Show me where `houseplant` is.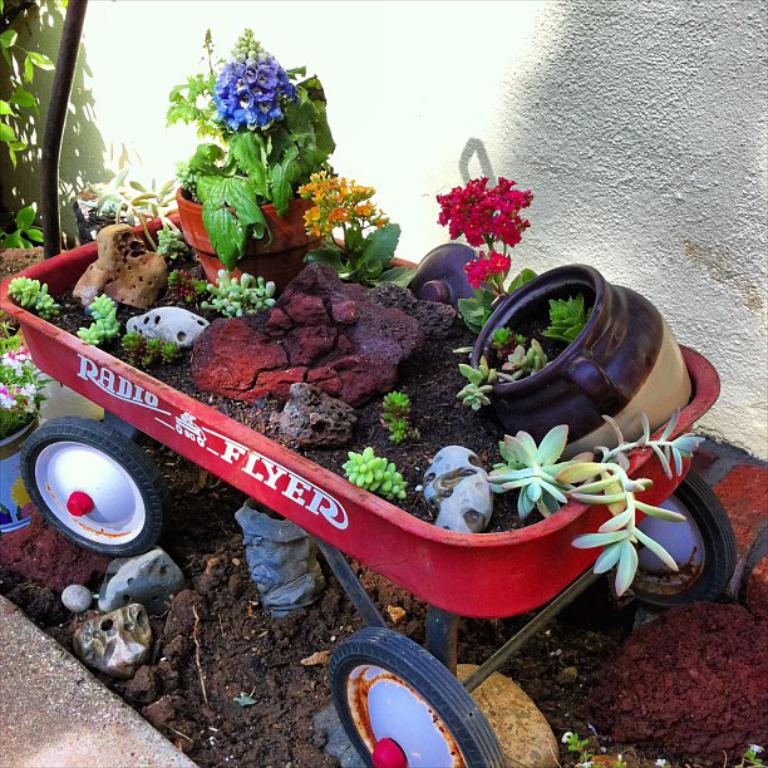
`houseplant` is at (left=149, top=39, right=379, bottom=306).
